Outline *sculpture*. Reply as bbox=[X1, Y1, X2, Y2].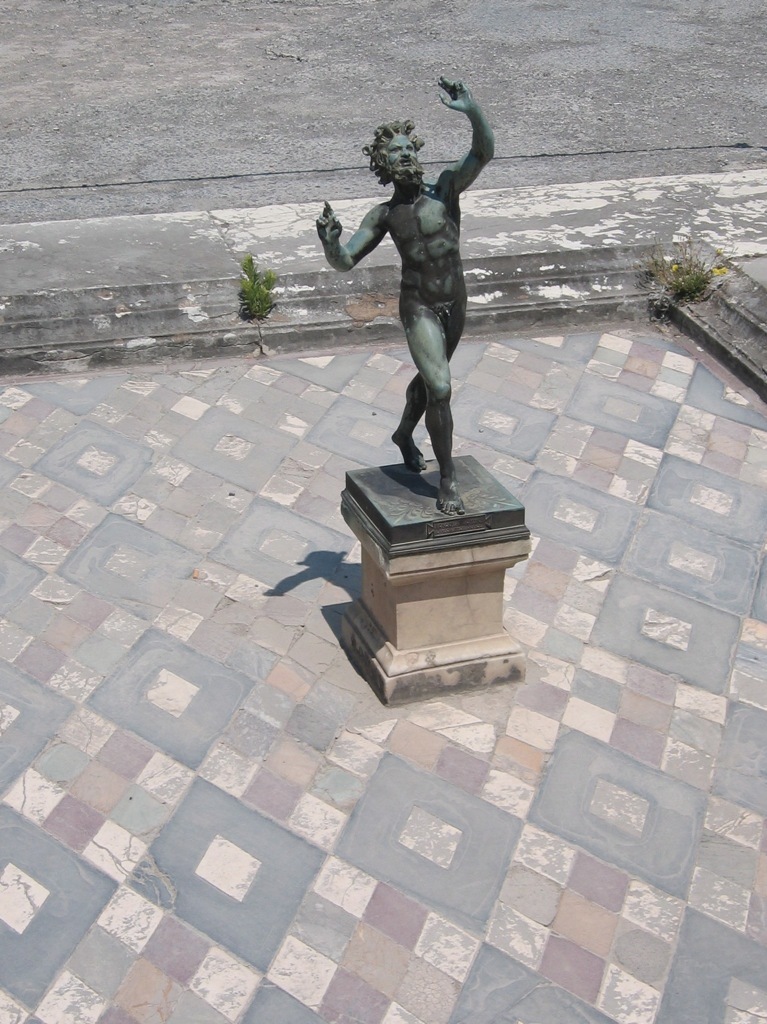
bbox=[331, 67, 514, 483].
